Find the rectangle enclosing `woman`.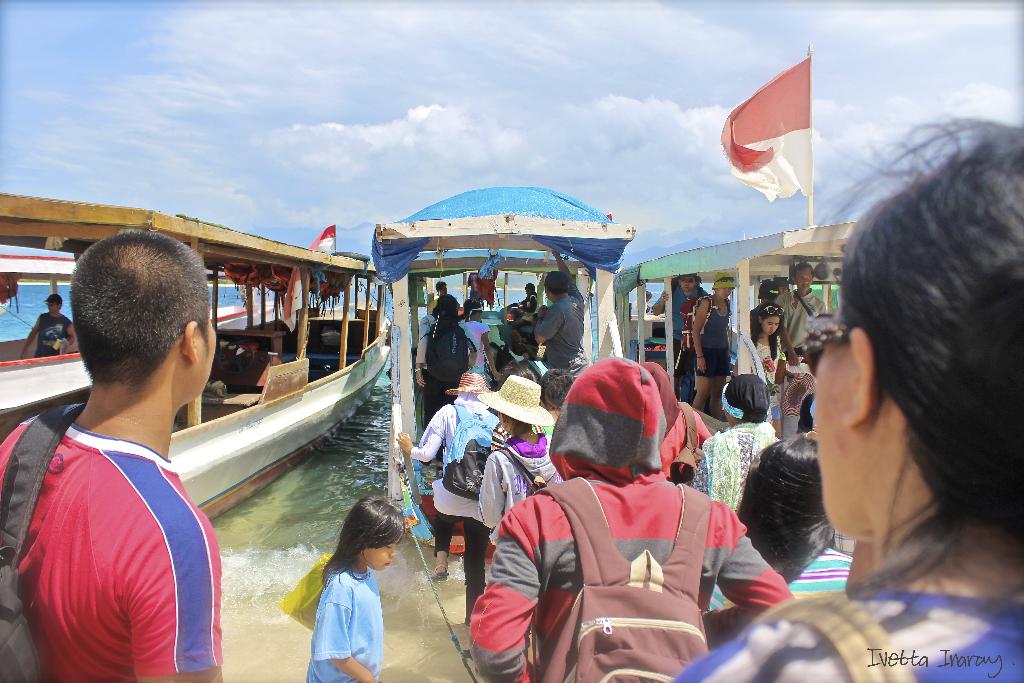
<box>664,105,1023,682</box>.
